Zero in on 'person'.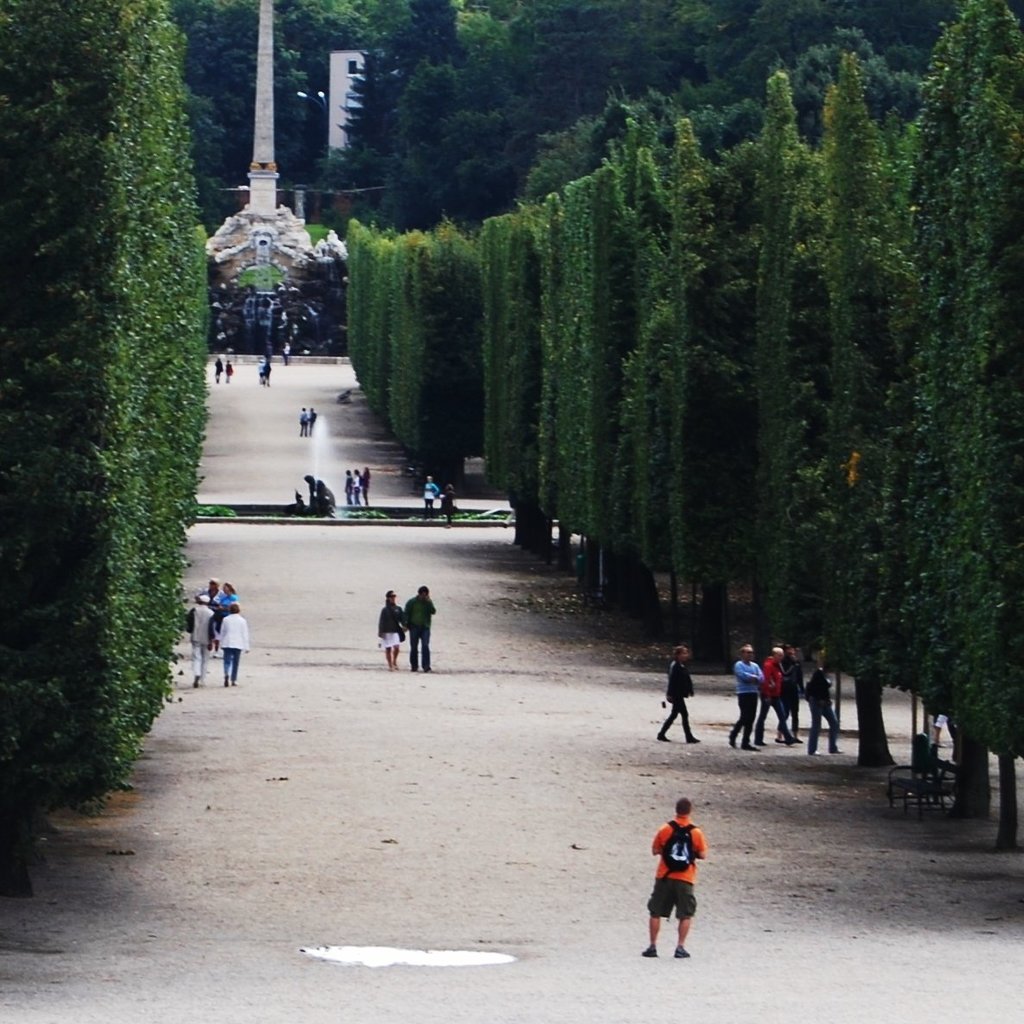
Zeroed in: <bbox>402, 580, 439, 676</bbox>.
